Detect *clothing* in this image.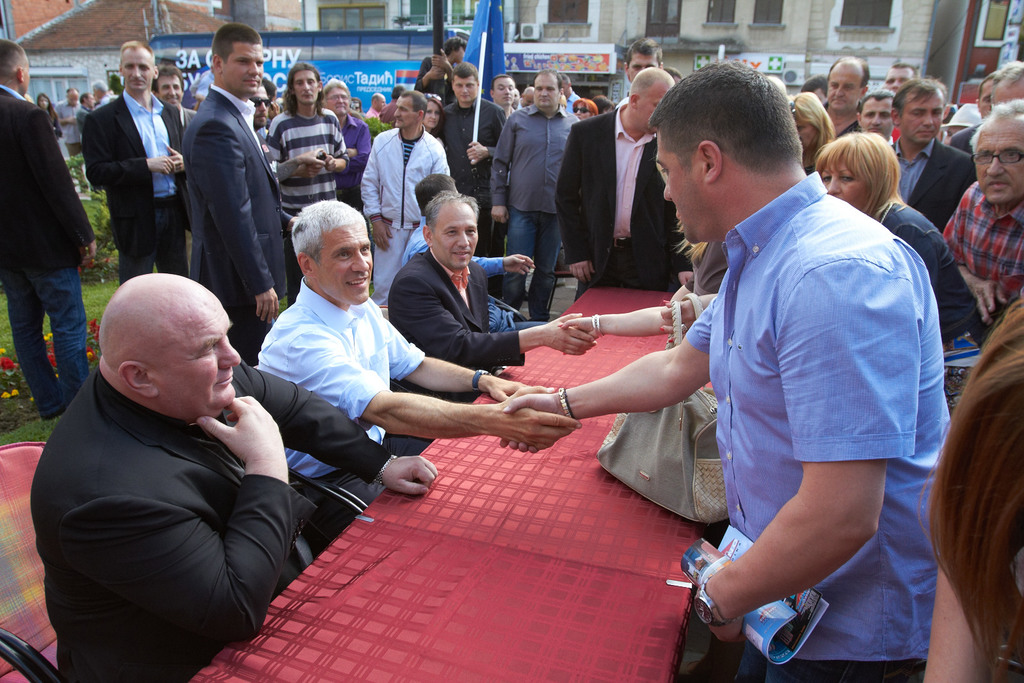
Detection: <region>397, 203, 503, 273</region>.
